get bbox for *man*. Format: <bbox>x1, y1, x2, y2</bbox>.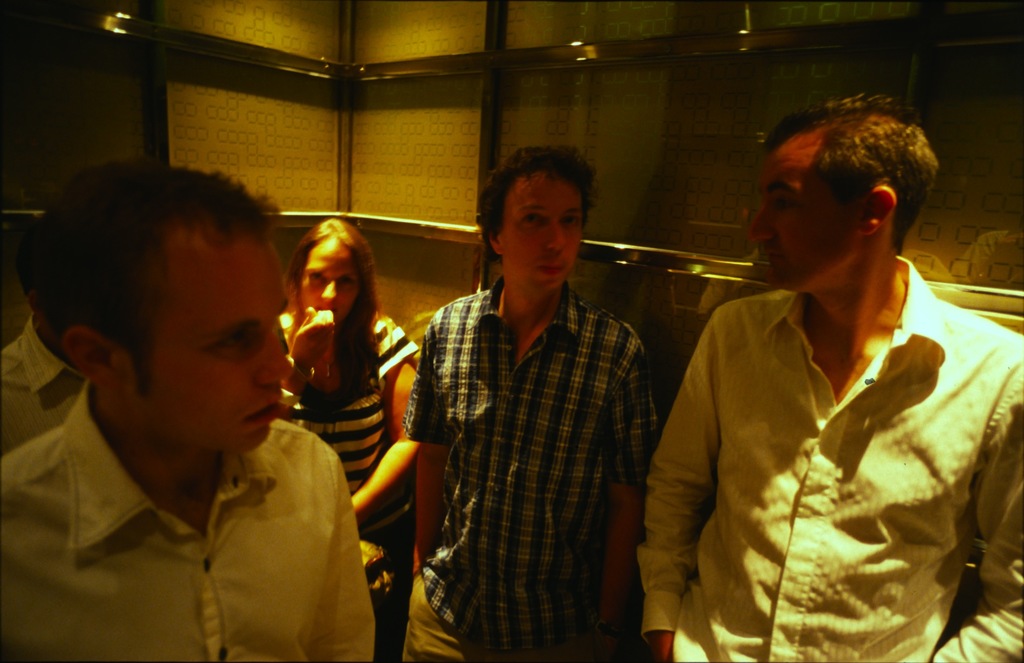
<bbox>0, 157, 378, 662</bbox>.
